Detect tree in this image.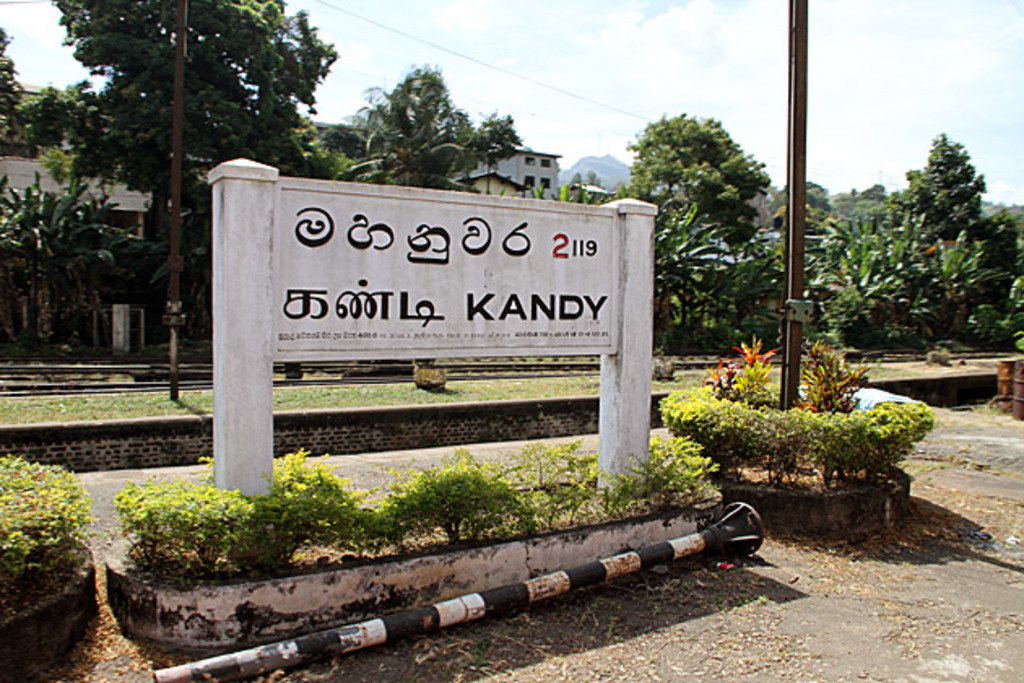
Detection: l=543, t=187, r=566, b=203.
